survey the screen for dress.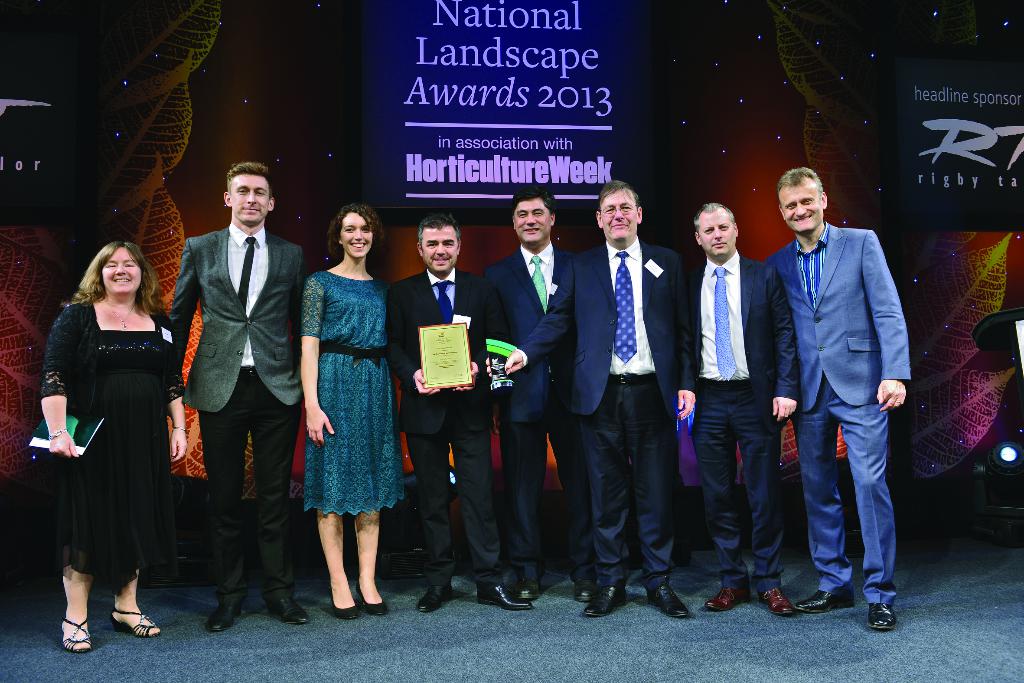
Survey found: 31 300 175 598.
